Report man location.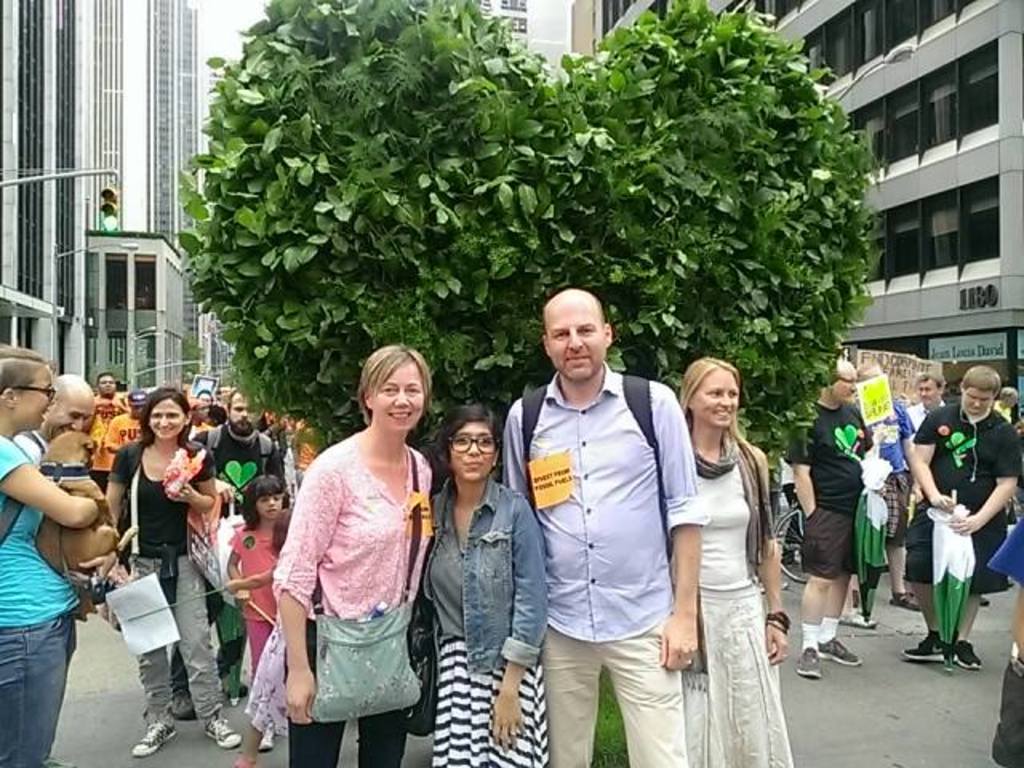
Report: [left=778, top=360, right=877, bottom=682].
